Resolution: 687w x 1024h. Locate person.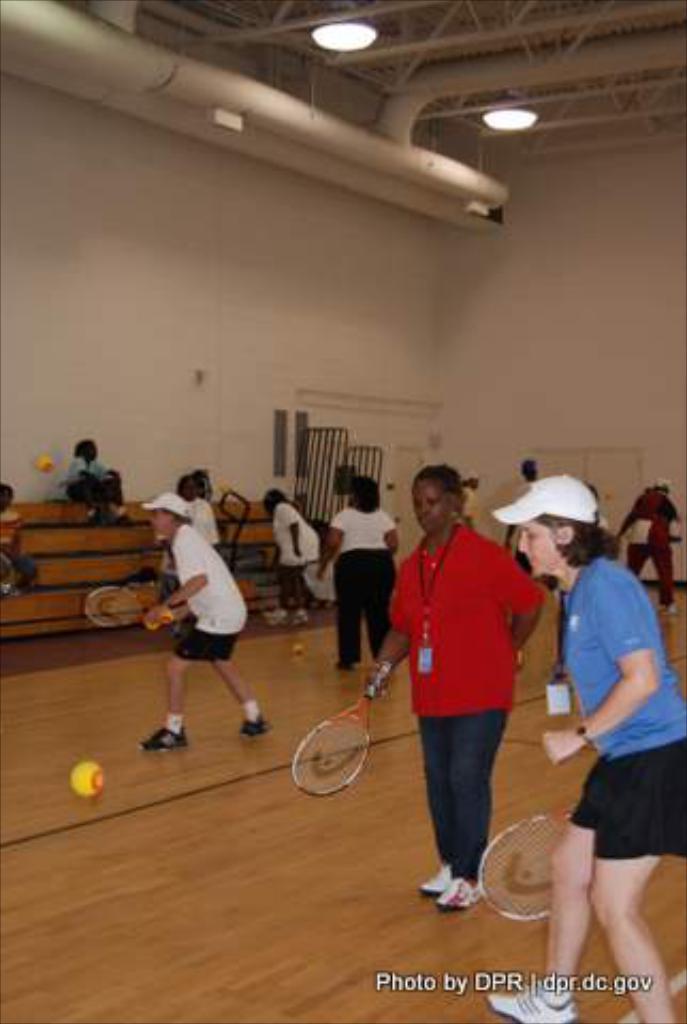
l=322, t=463, r=397, b=661.
